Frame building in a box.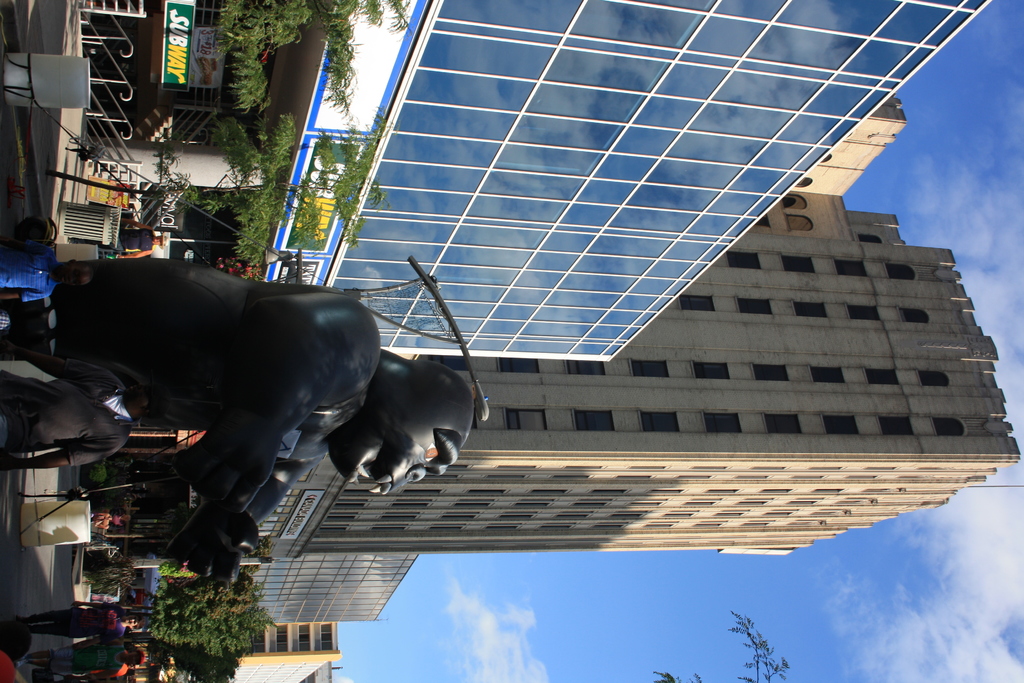
region(125, 557, 417, 625).
